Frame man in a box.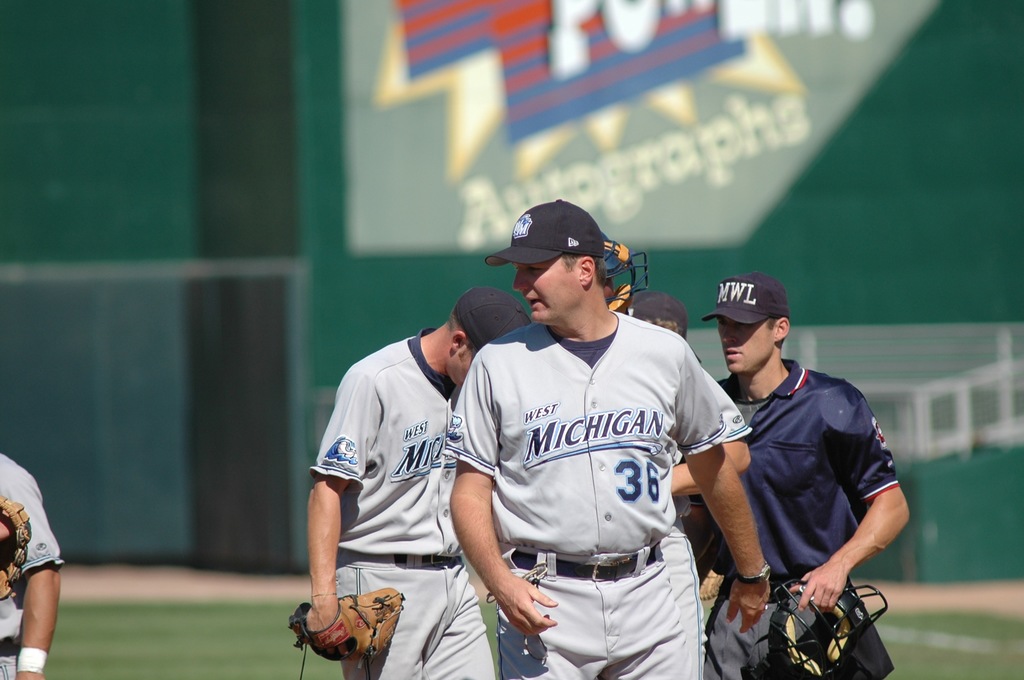
<region>695, 271, 910, 679</region>.
